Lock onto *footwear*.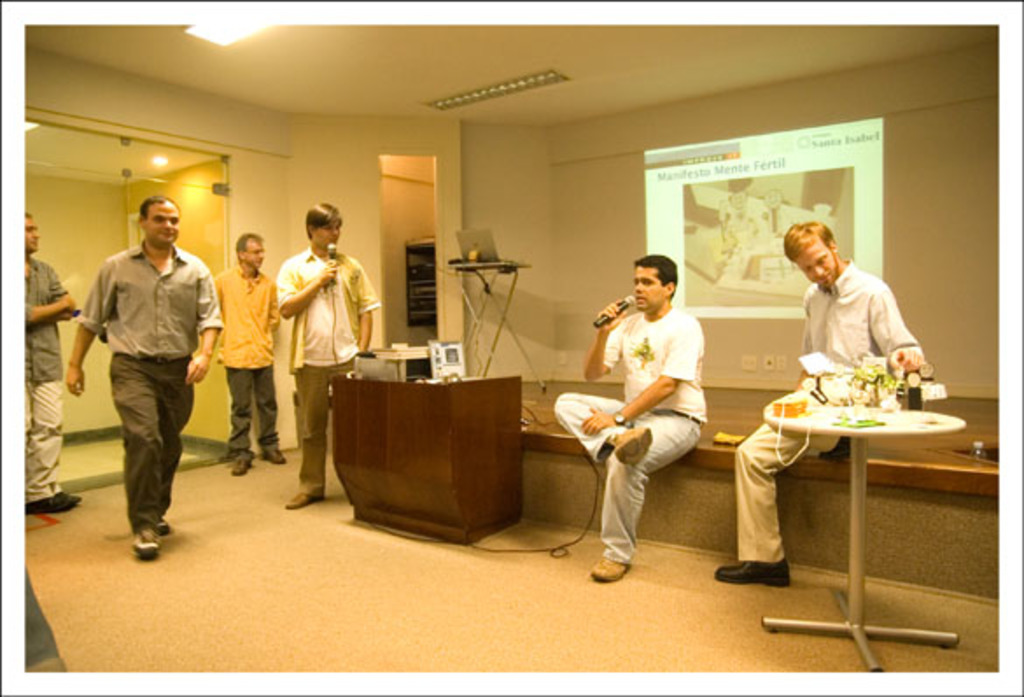
Locked: box(716, 559, 791, 590).
